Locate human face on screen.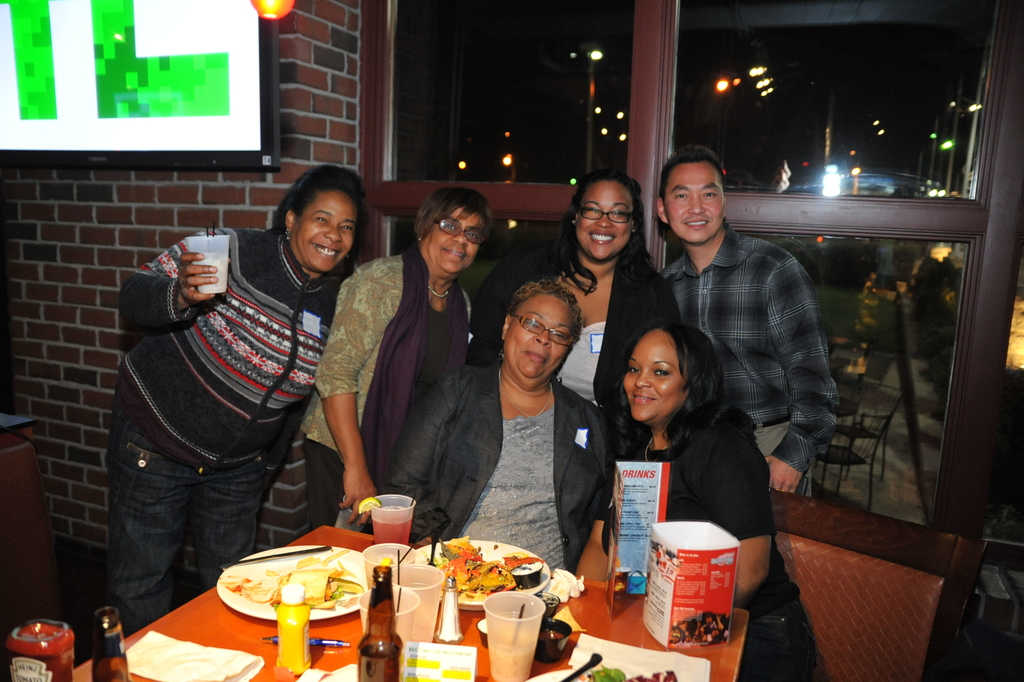
On screen at left=422, top=202, right=483, bottom=283.
